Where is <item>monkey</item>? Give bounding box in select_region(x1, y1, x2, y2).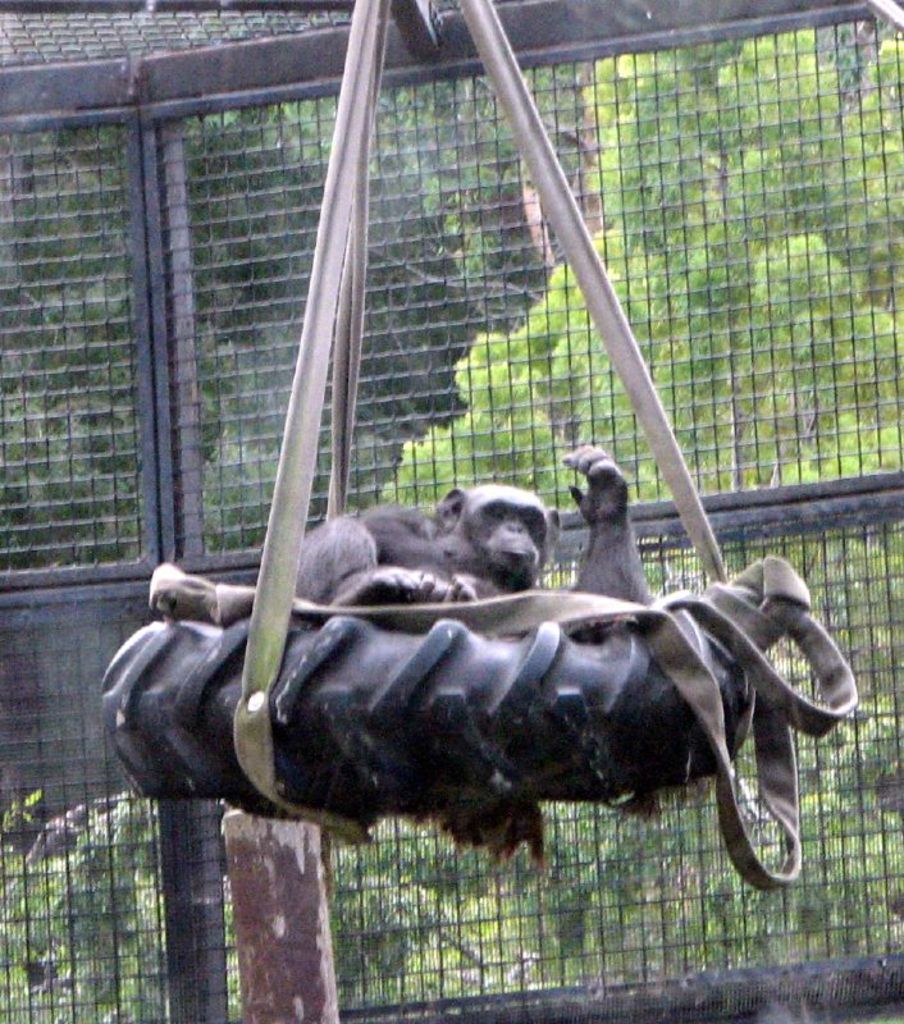
select_region(222, 471, 604, 644).
